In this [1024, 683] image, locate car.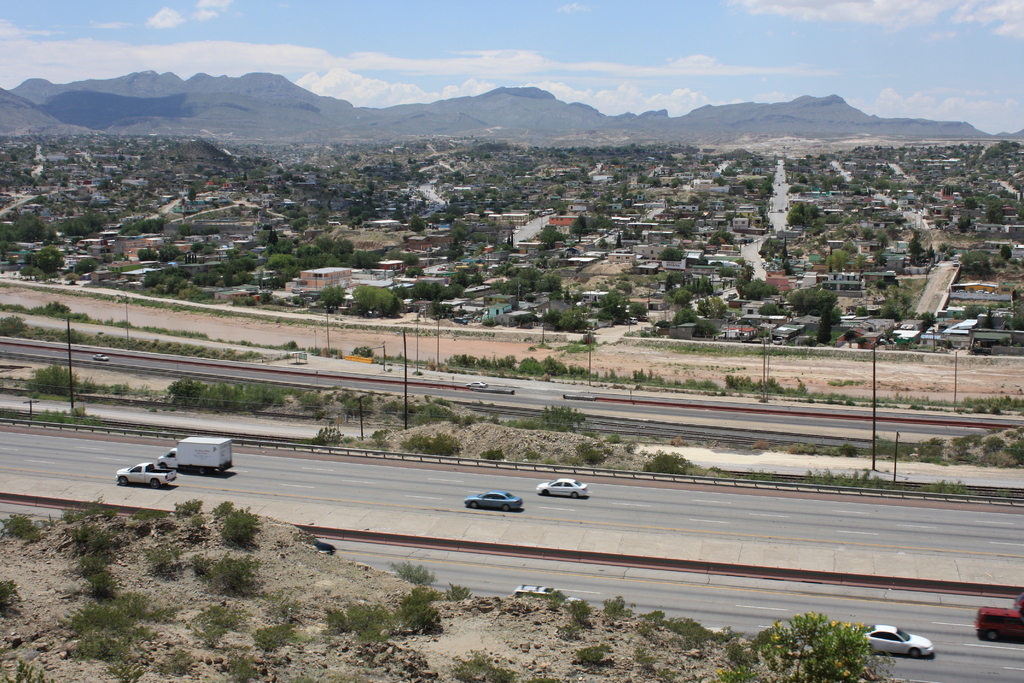
Bounding box: locate(464, 492, 522, 509).
